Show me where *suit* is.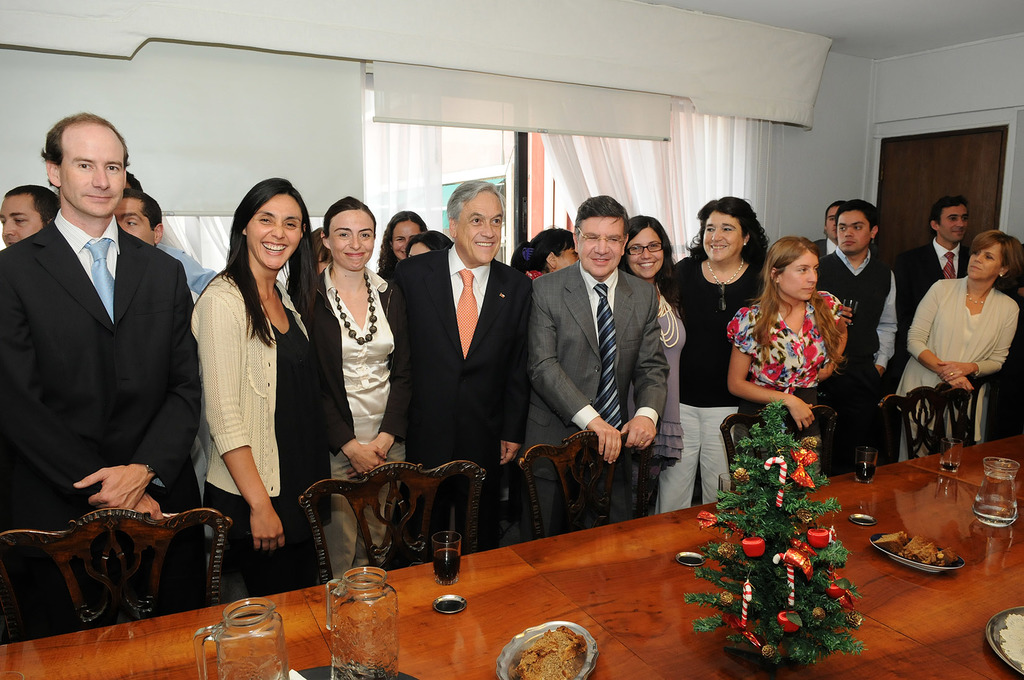
*suit* is at bbox=[14, 87, 194, 605].
